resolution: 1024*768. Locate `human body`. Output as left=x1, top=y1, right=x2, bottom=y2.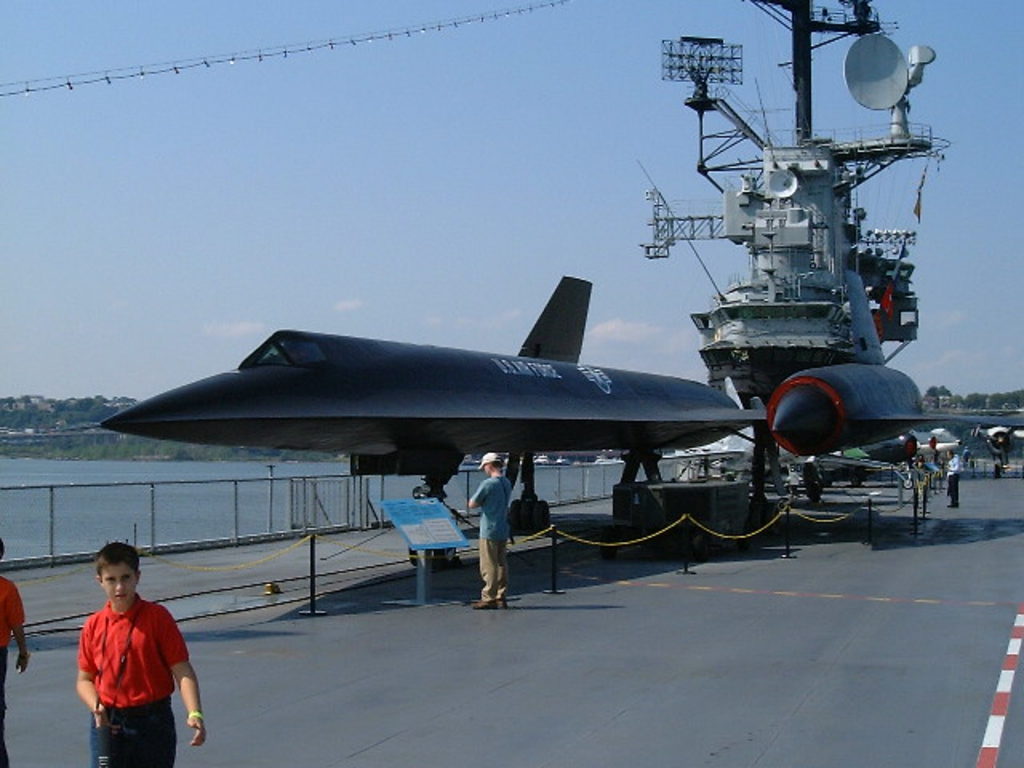
left=0, top=573, right=29, bottom=766.
